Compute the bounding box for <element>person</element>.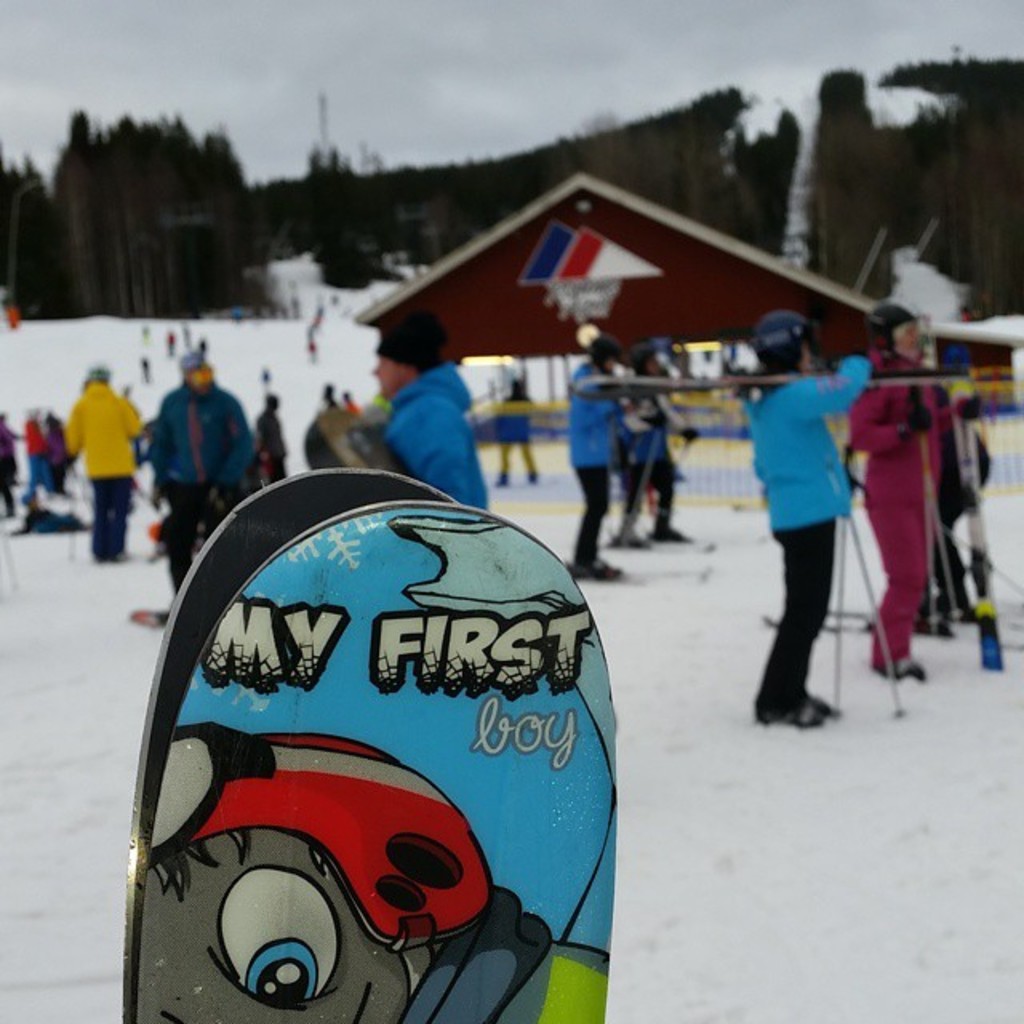
555 346 629 579.
